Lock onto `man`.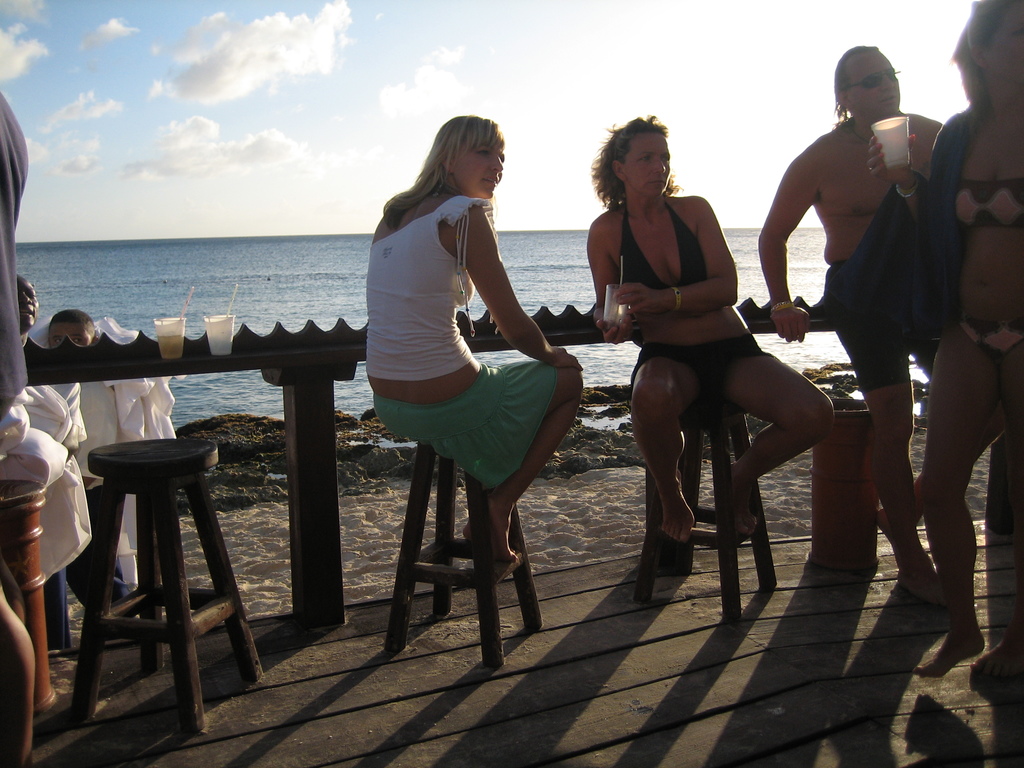
Locked: select_region(0, 88, 36, 767).
